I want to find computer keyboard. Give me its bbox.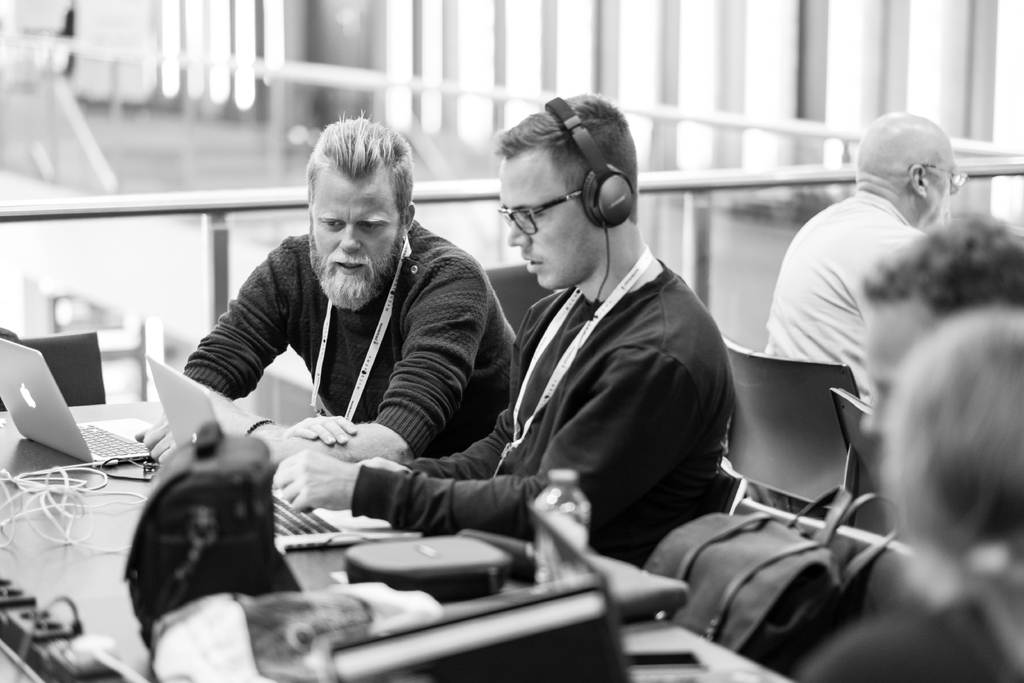
select_region(271, 493, 340, 534).
